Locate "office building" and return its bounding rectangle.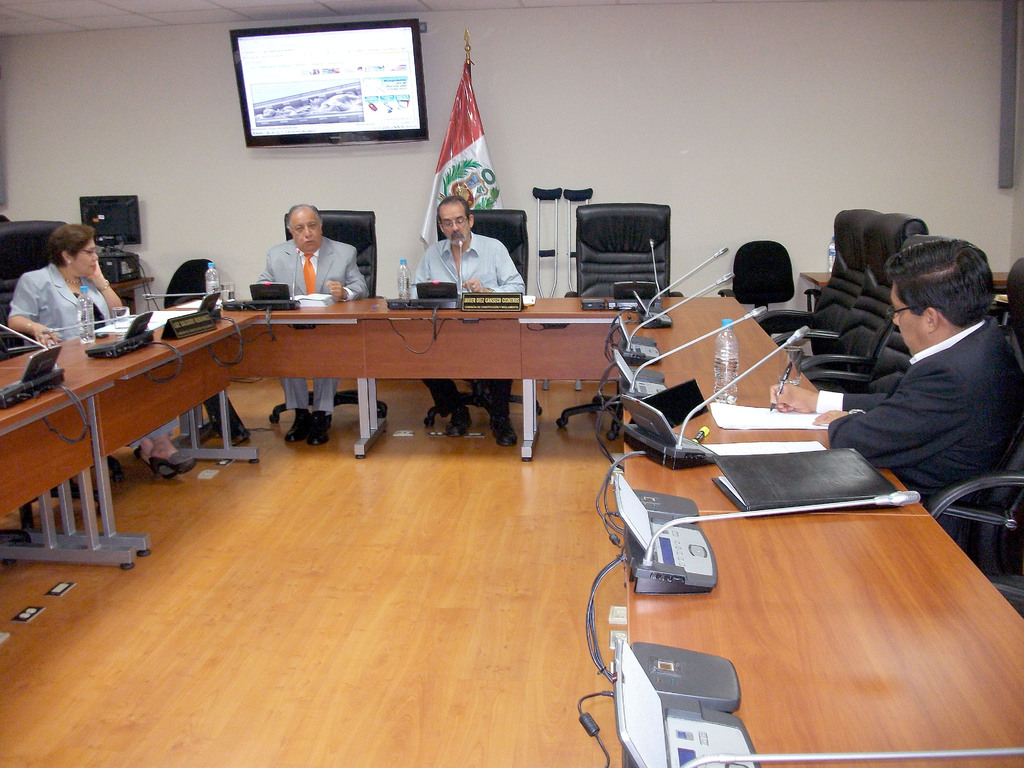
[left=41, top=0, right=992, bottom=744].
